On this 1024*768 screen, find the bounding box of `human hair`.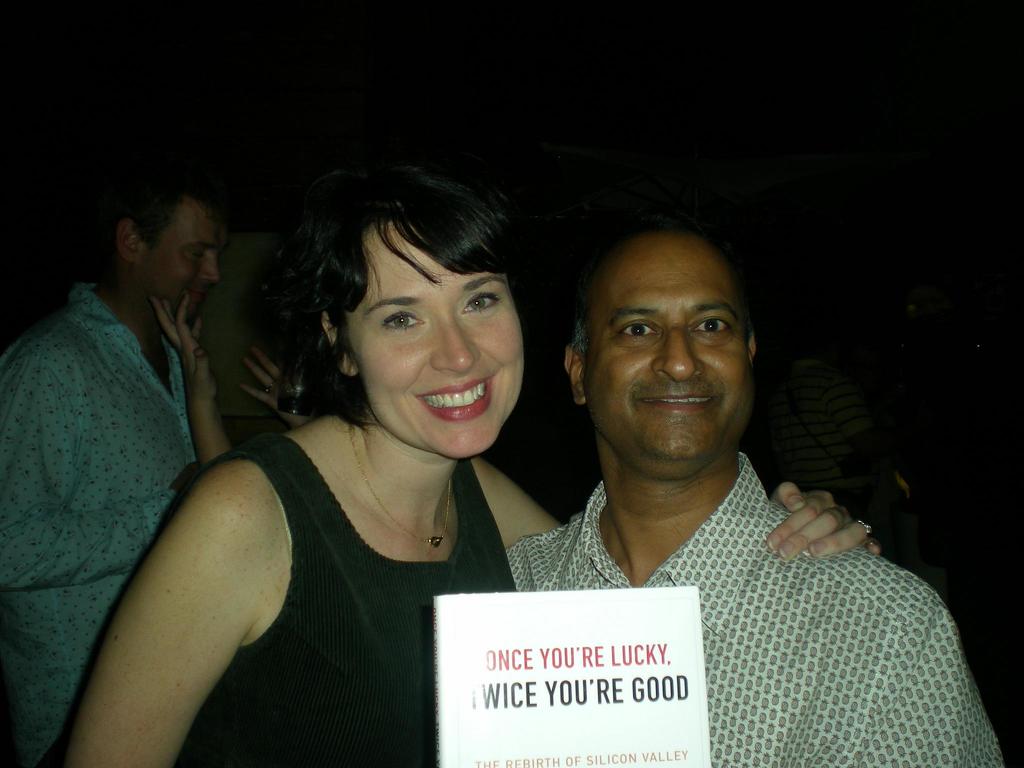
Bounding box: 250:171:557:447.
